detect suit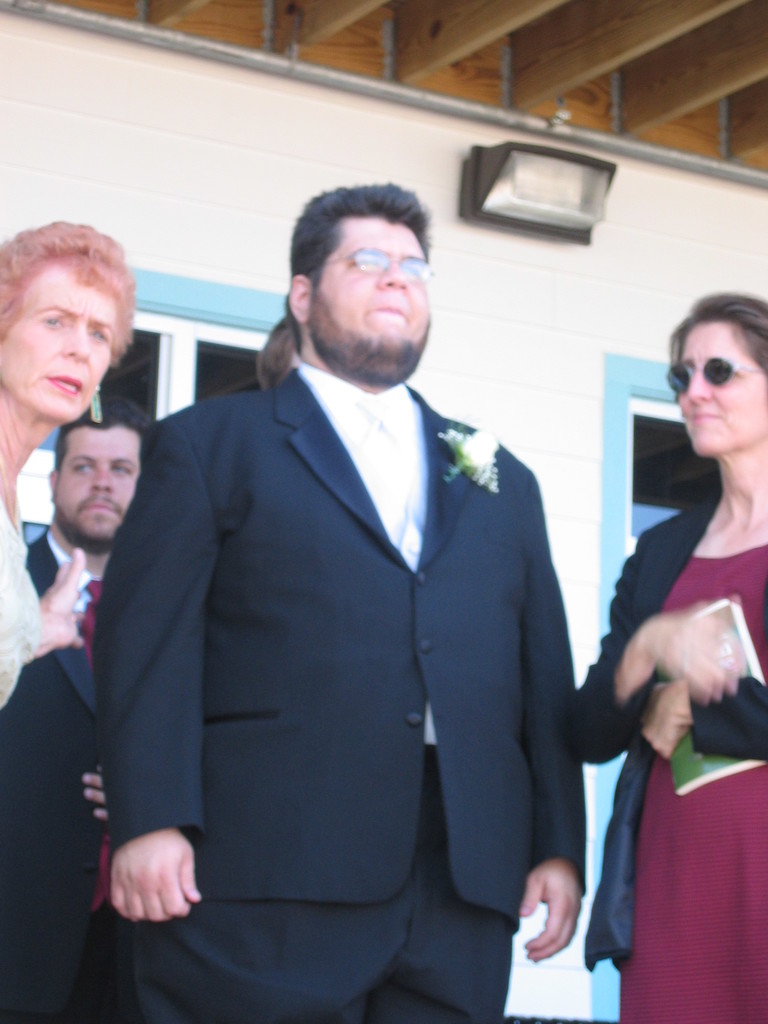
(91,280,605,981)
